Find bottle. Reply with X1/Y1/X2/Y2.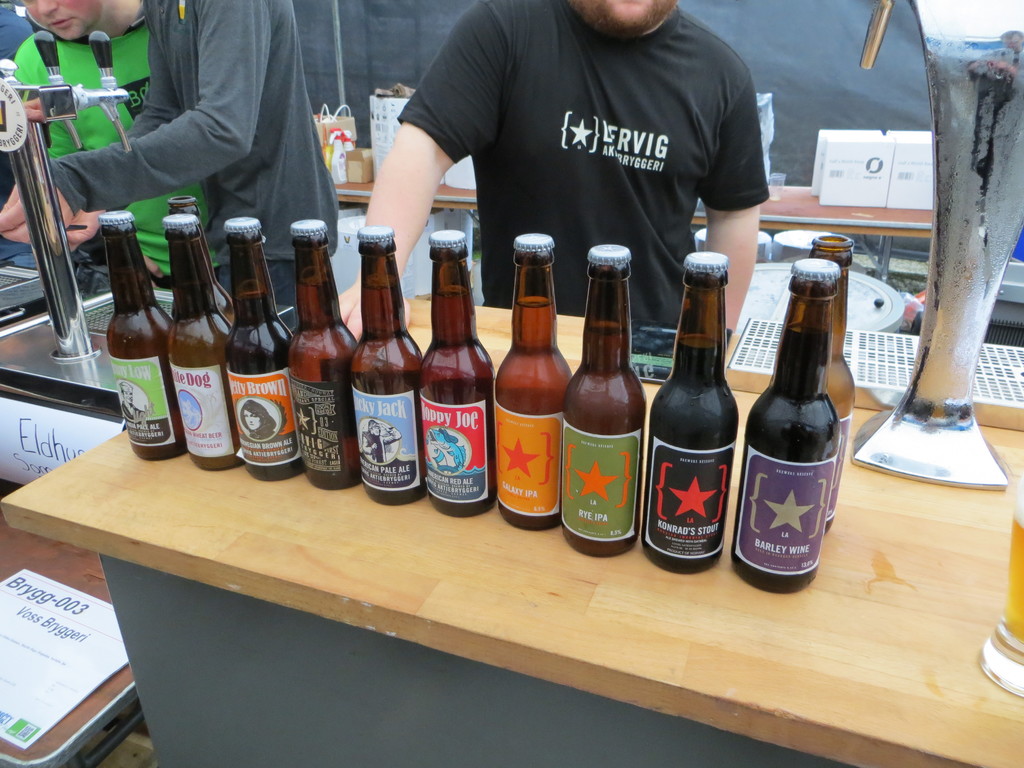
220/212/311/487.
